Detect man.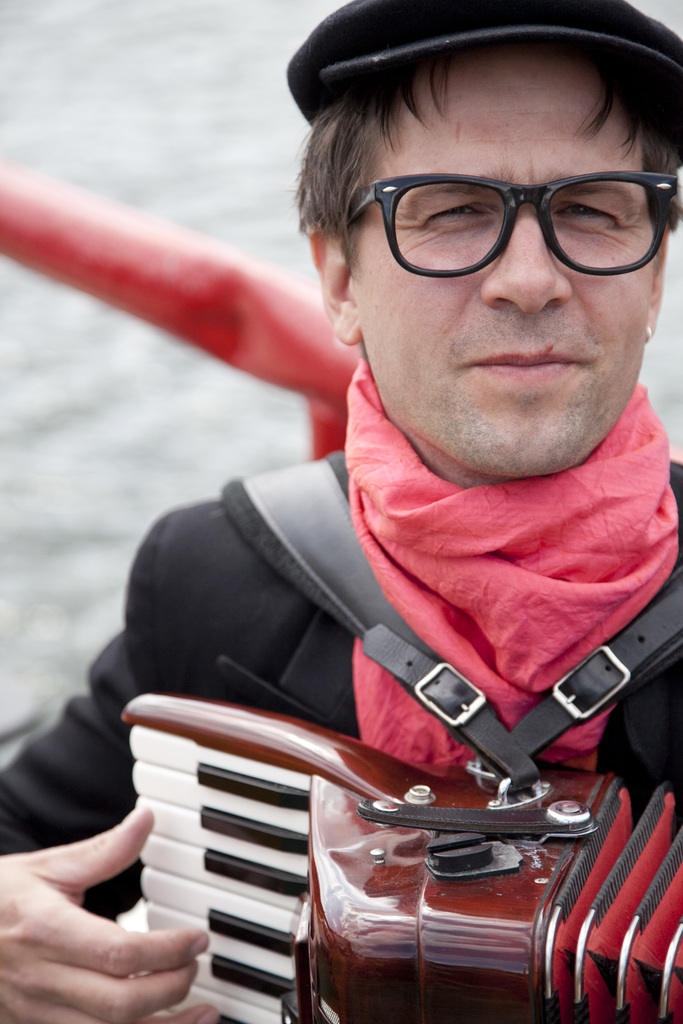
Detected at pyautogui.locateOnScreen(100, 0, 682, 1016).
